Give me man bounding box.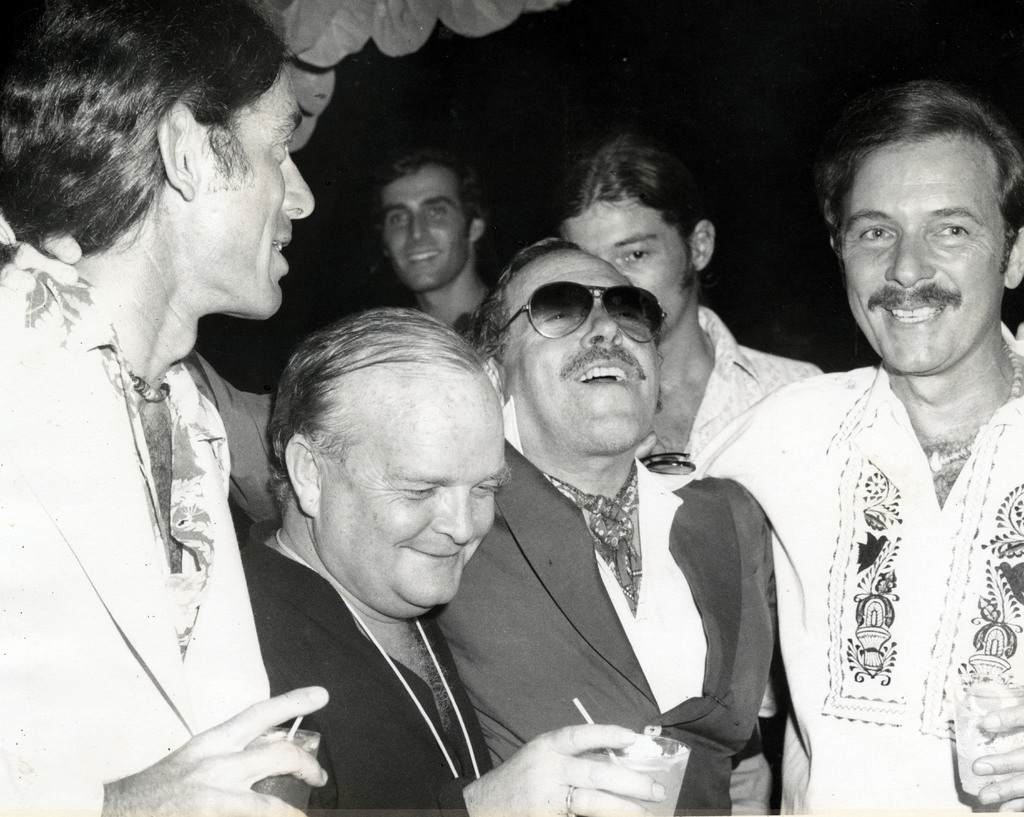
(372, 151, 506, 346).
